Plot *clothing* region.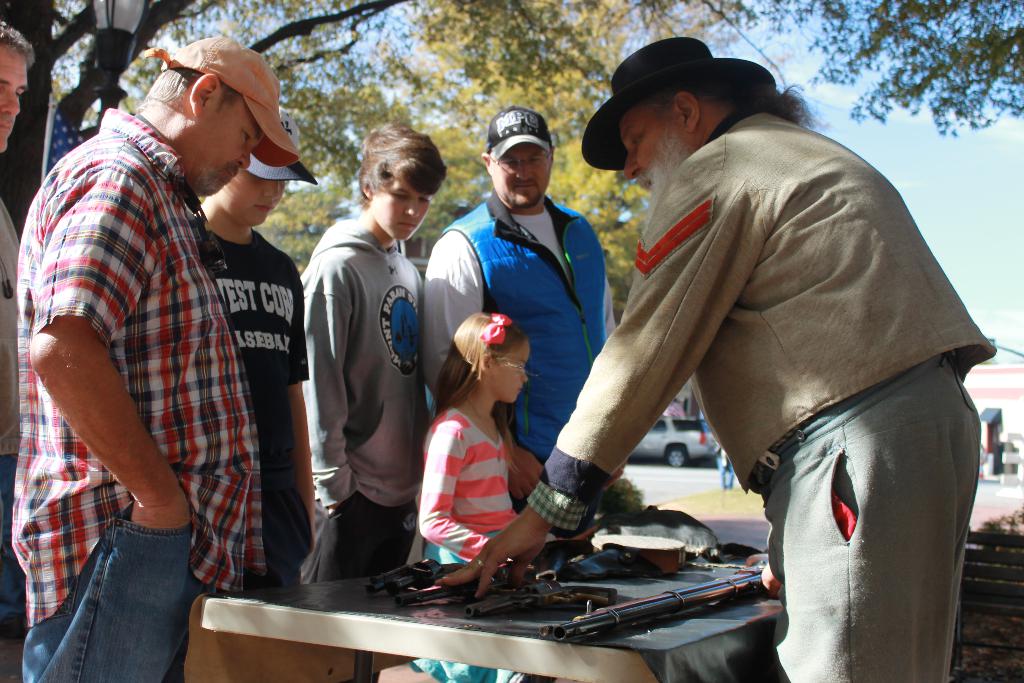
Plotted at 301, 229, 428, 580.
